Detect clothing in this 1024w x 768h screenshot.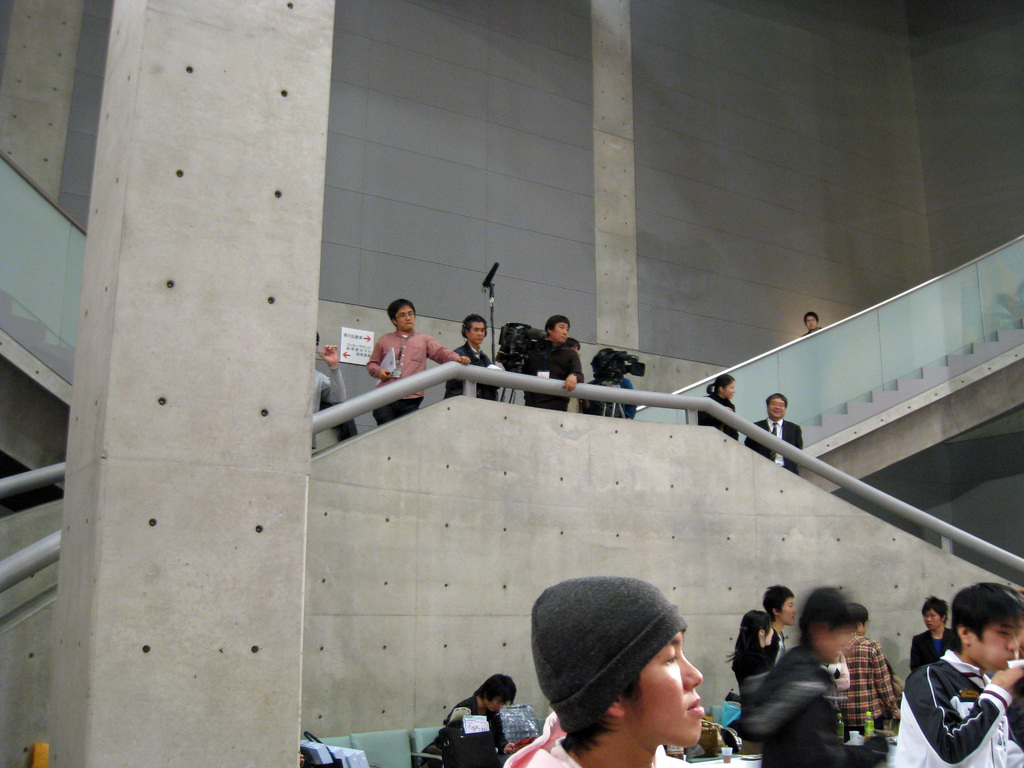
Detection: l=736, t=641, r=765, b=699.
